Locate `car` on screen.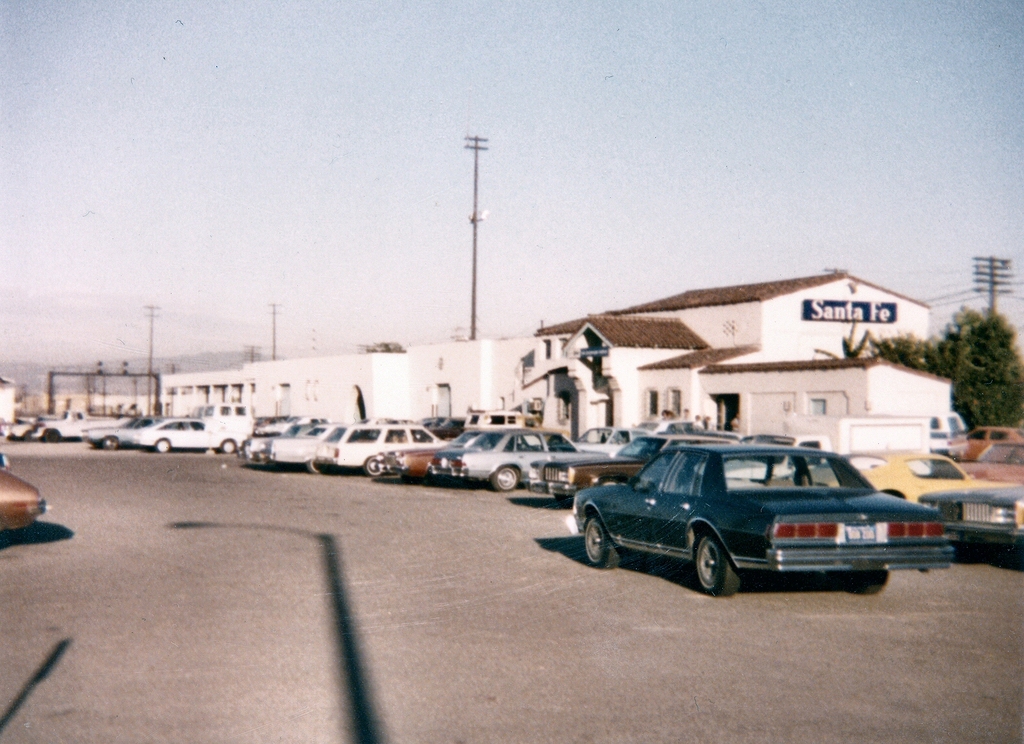
On screen at select_region(15, 407, 76, 440).
